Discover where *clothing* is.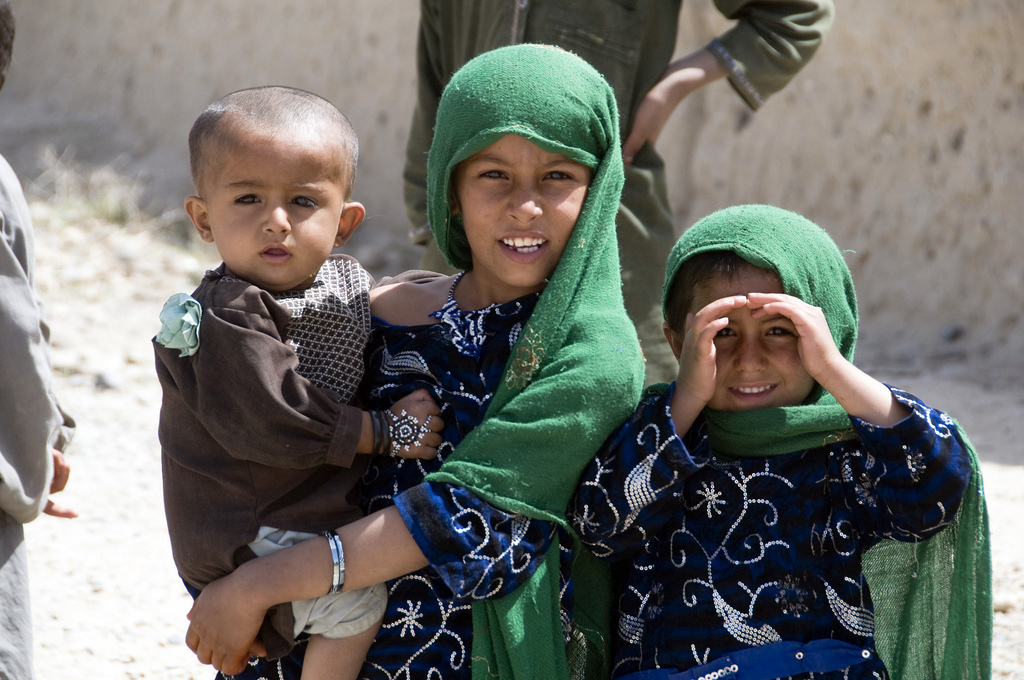
Discovered at bbox=[212, 44, 647, 679].
